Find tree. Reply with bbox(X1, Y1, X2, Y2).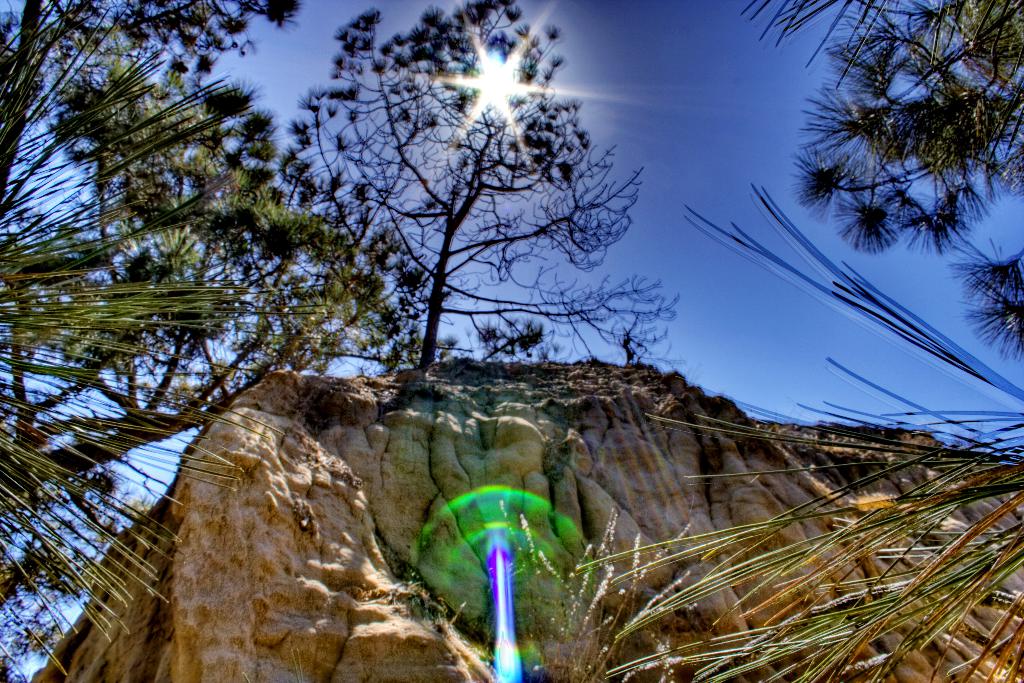
bbox(0, 0, 336, 682).
